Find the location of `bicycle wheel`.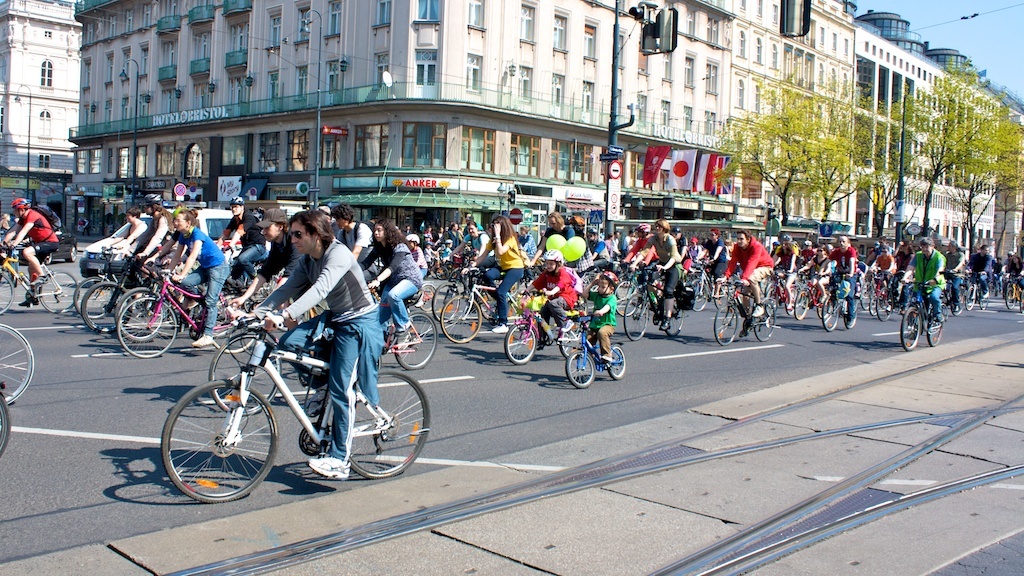
Location: 0, 272, 13, 315.
